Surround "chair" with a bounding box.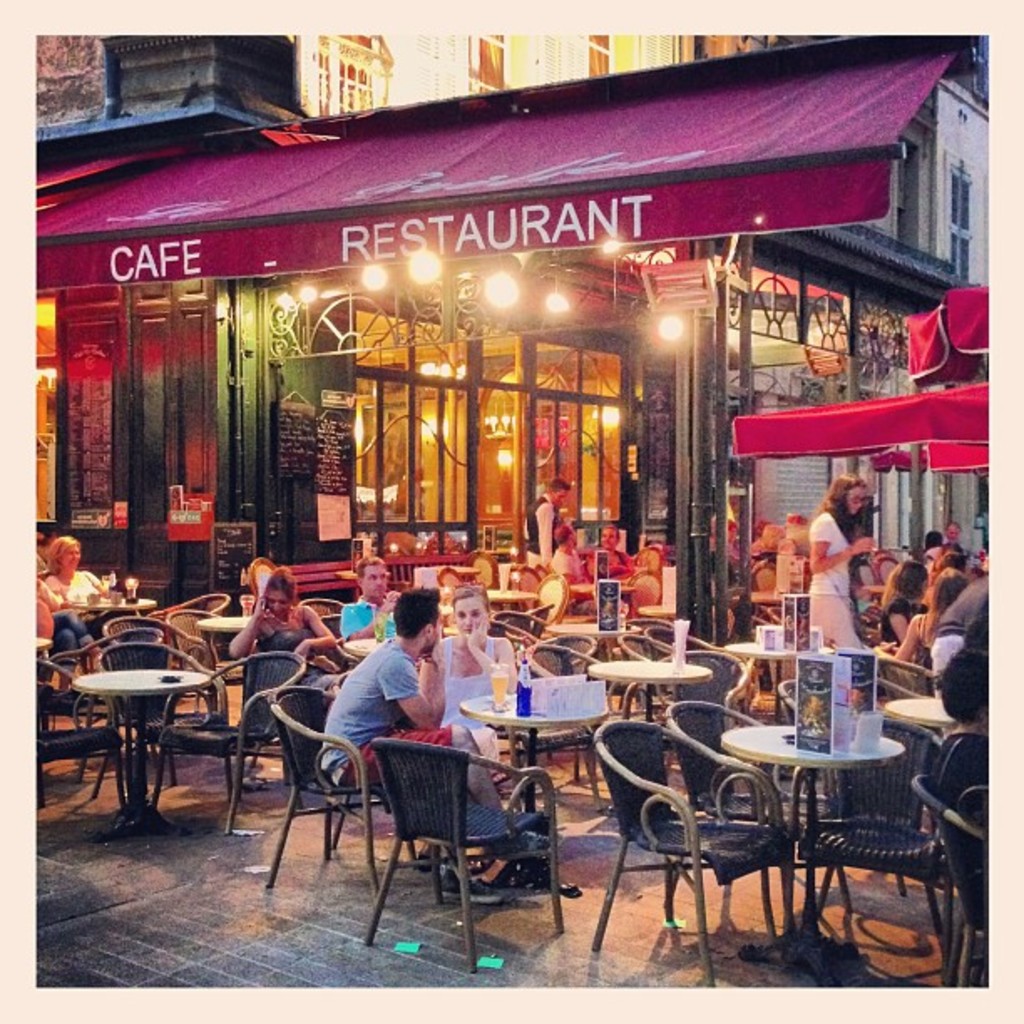
left=751, top=561, right=781, bottom=591.
